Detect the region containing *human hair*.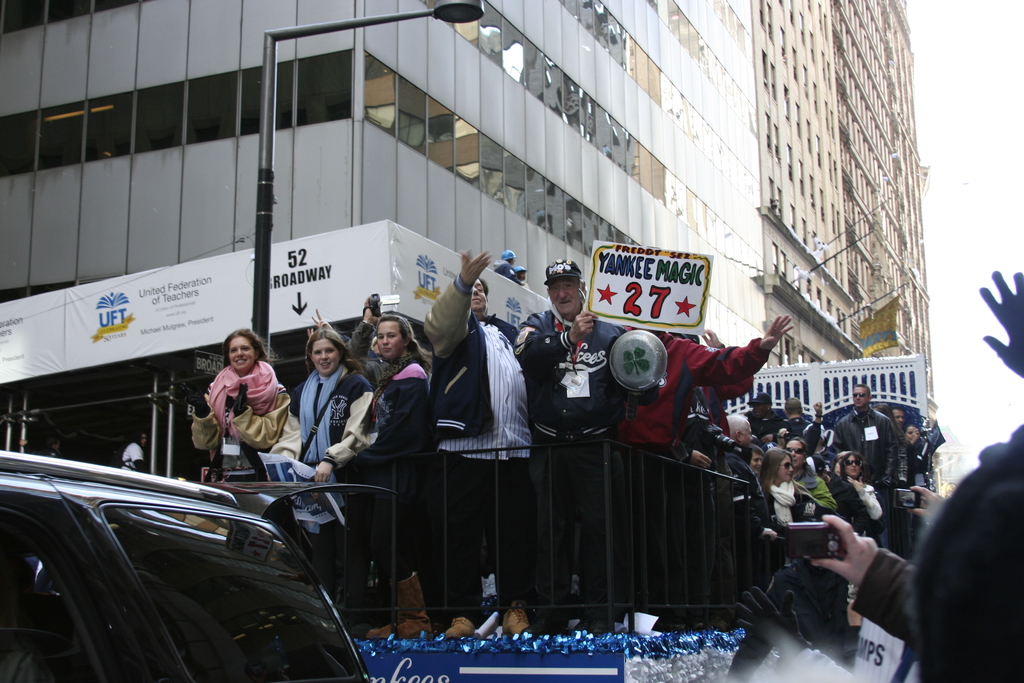
[728, 413, 750, 442].
